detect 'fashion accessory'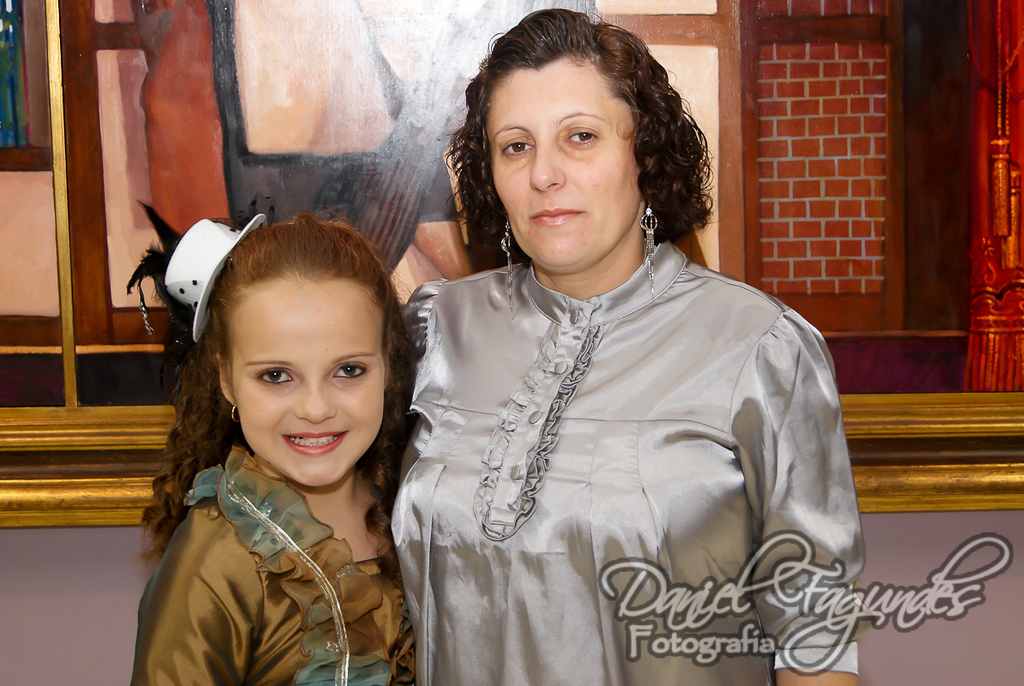
detection(636, 197, 662, 300)
